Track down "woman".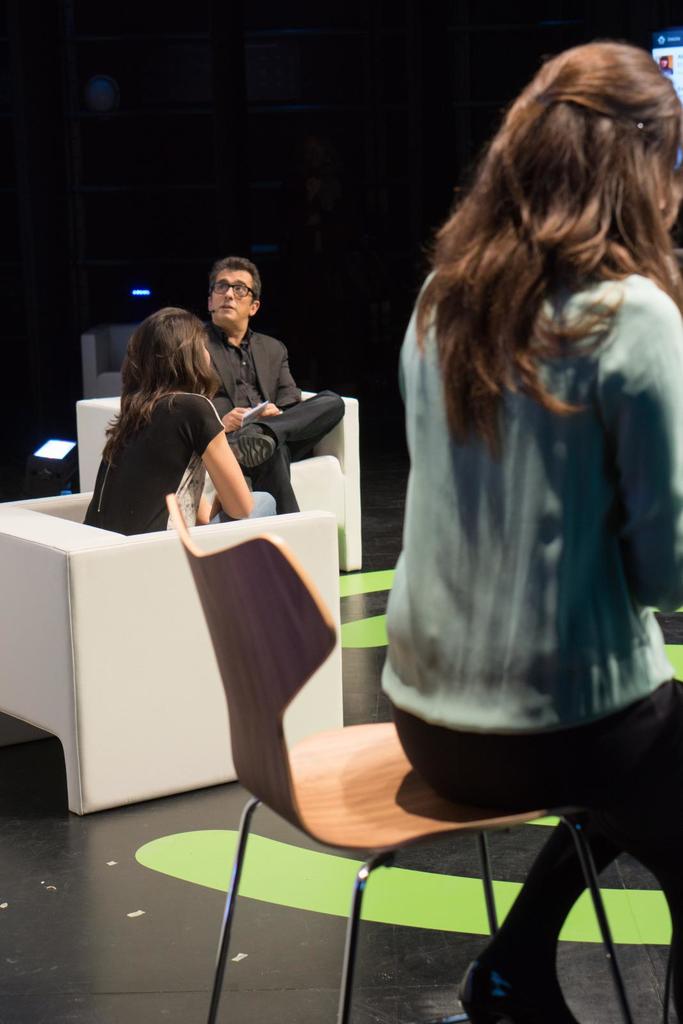
Tracked to {"x1": 77, "y1": 295, "x2": 254, "y2": 546}.
